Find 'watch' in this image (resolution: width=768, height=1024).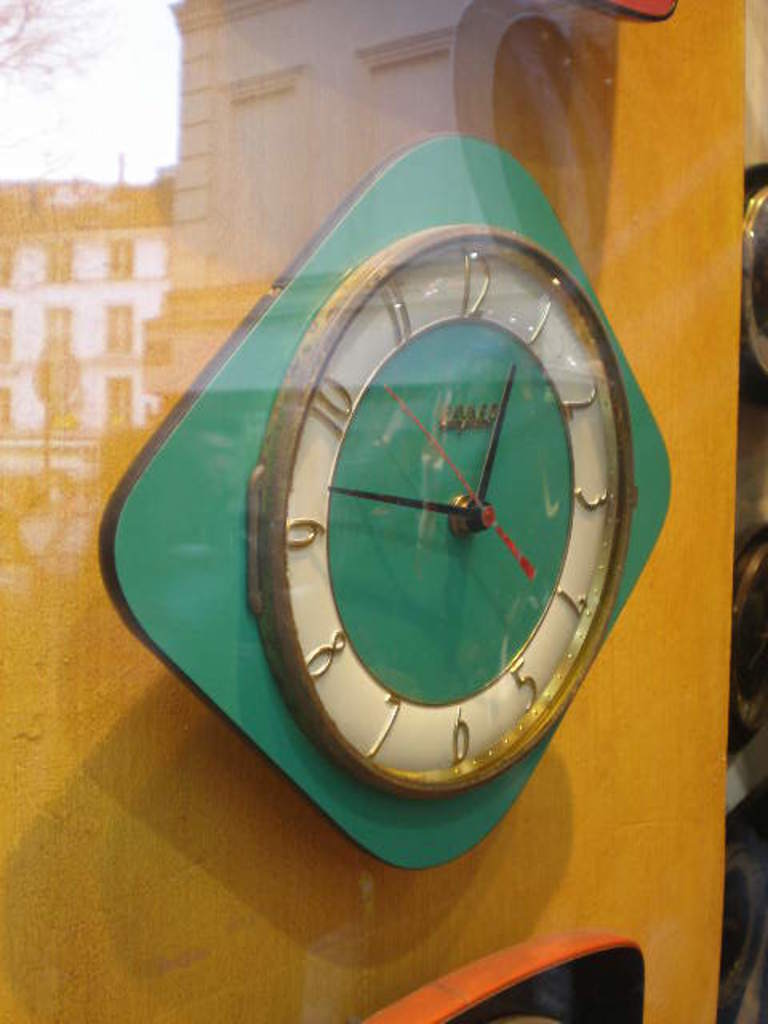
<bbox>742, 187, 766, 381</bbox>.
